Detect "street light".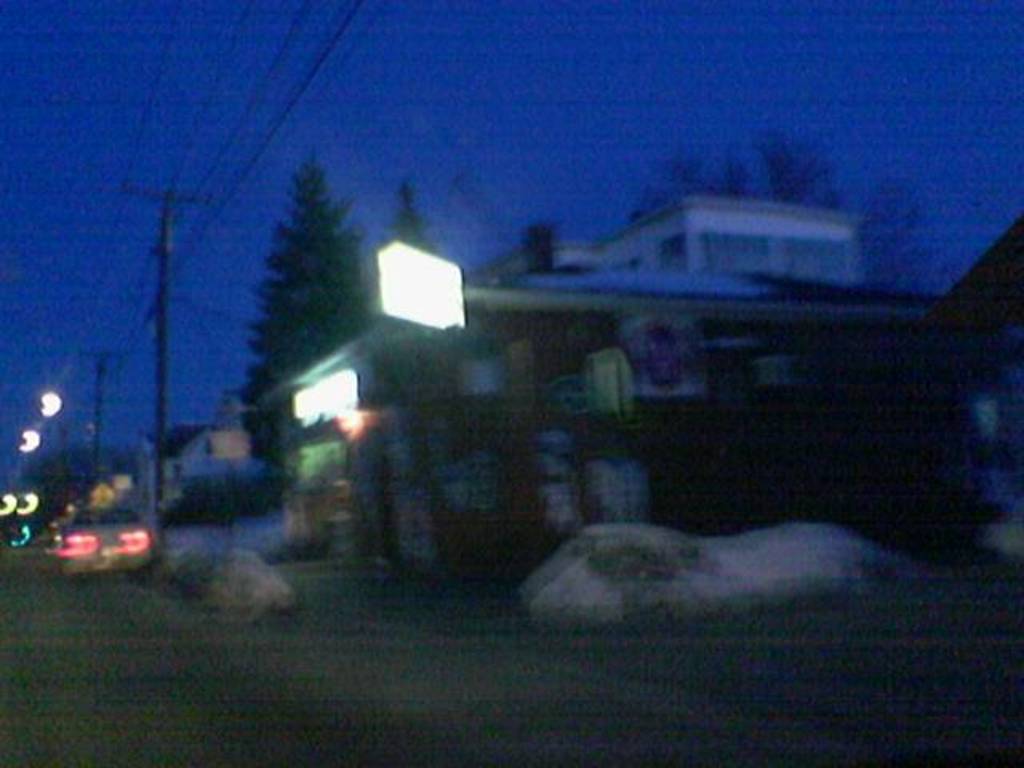
Detected at crop(32, 387, 101, 430).
